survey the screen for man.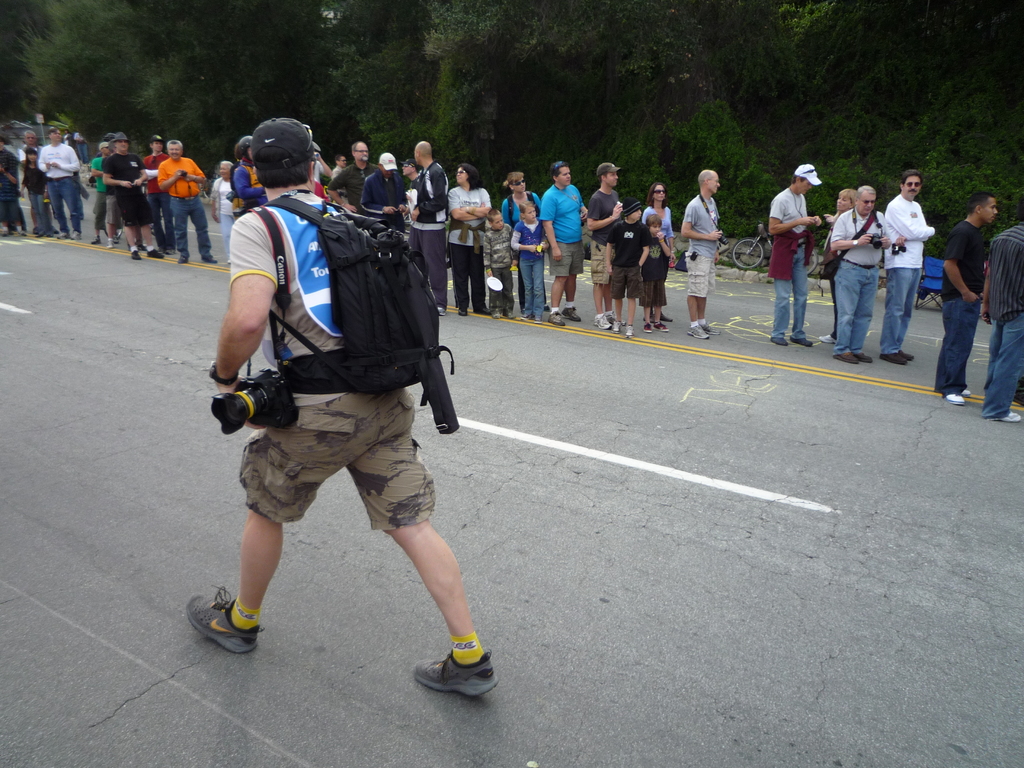
Survey found: 982:213:1023:421.
